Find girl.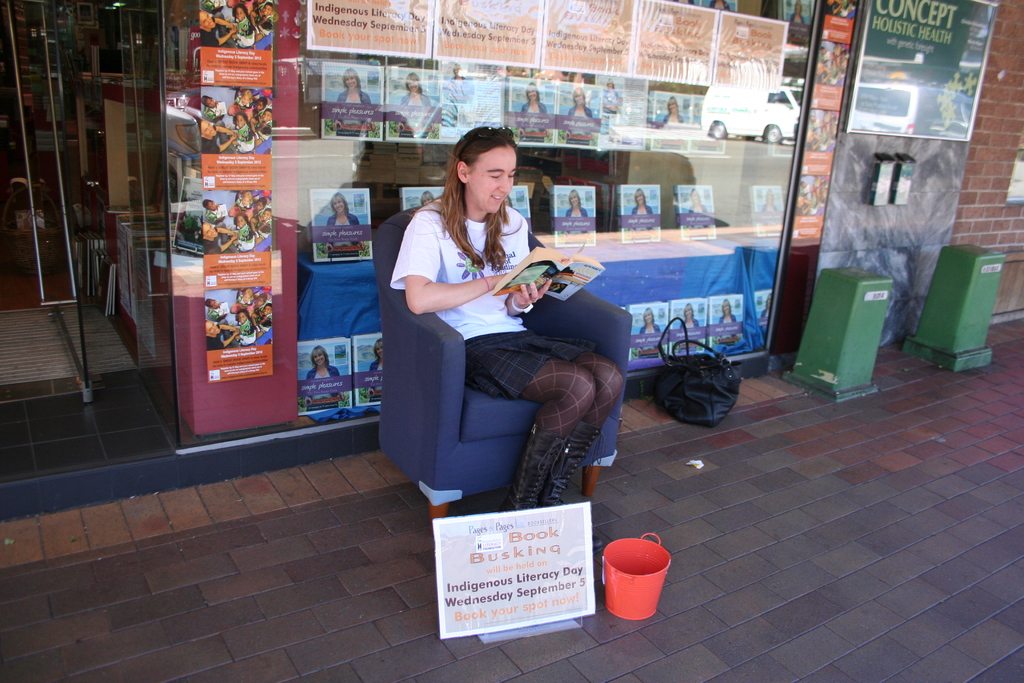
(563, 85, 595, 144).
